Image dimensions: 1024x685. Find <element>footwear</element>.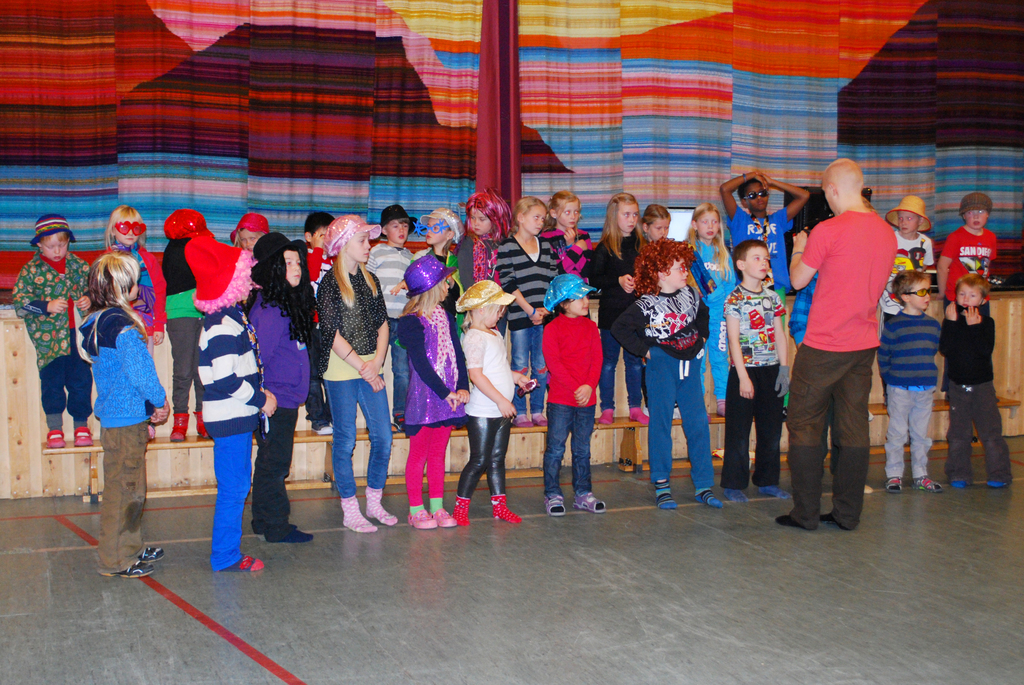
452/498/469/522.
